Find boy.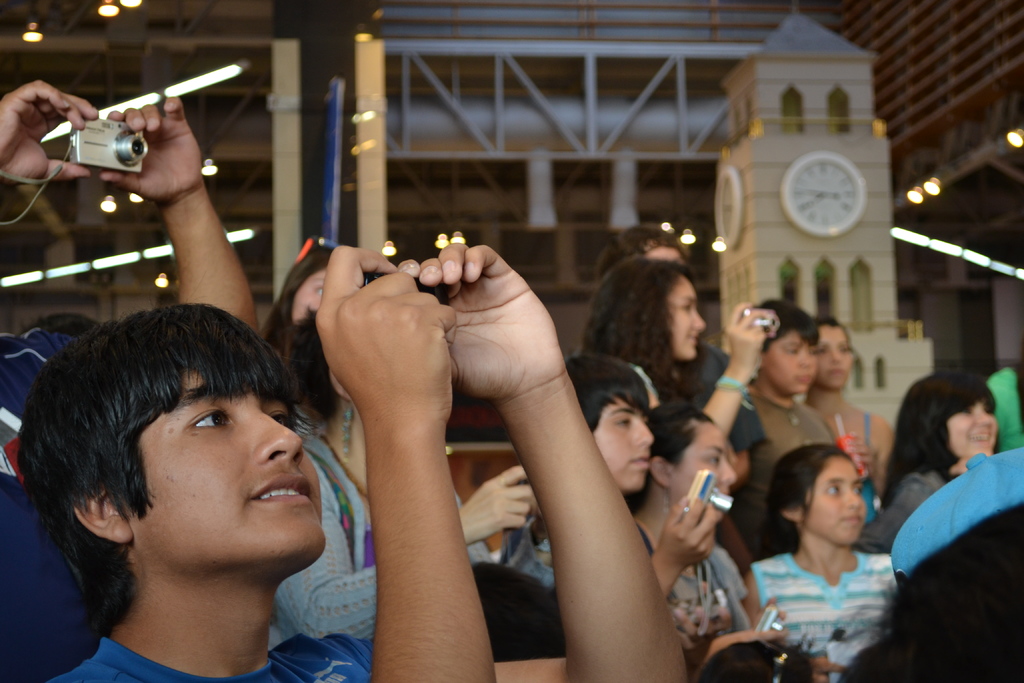
<bbox>755, 293, 869, 563</bbox>.
